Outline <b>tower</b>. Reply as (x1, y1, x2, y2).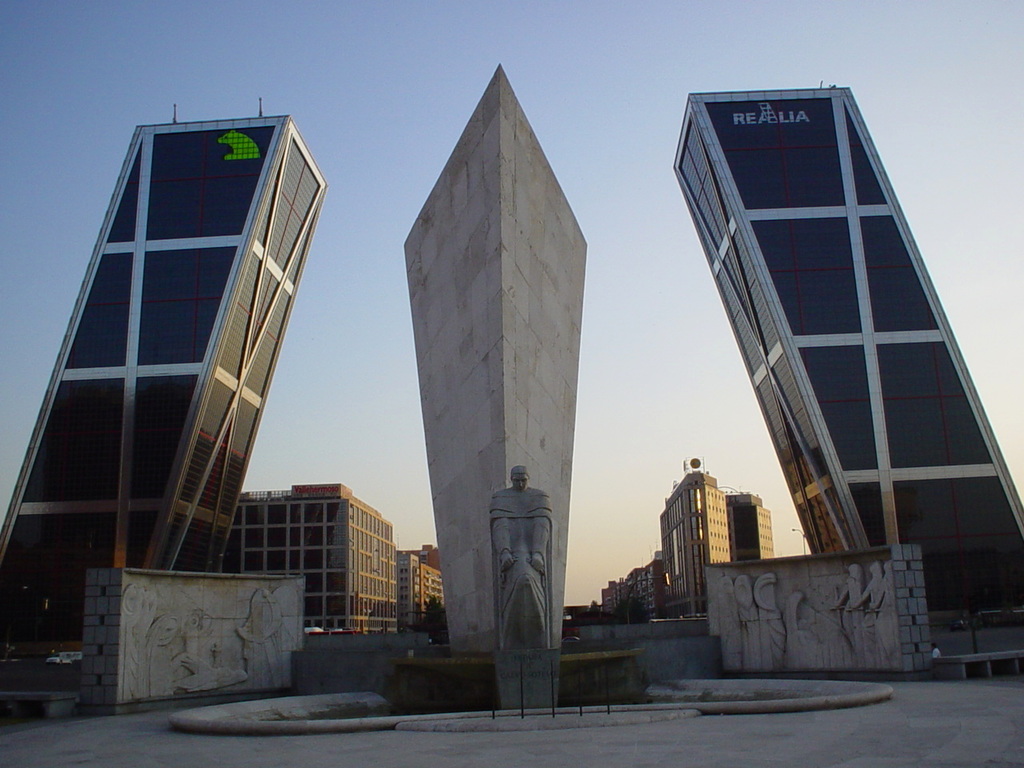
(674, 92, 1023, 634).
